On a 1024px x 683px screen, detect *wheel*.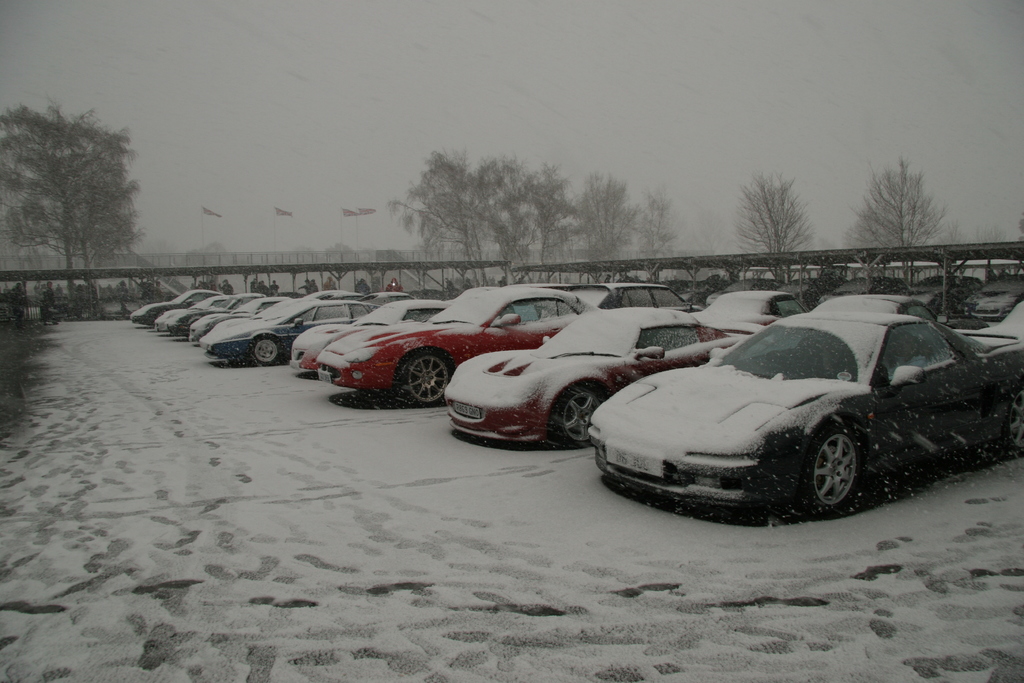
box(554, 386, 604, 448).
